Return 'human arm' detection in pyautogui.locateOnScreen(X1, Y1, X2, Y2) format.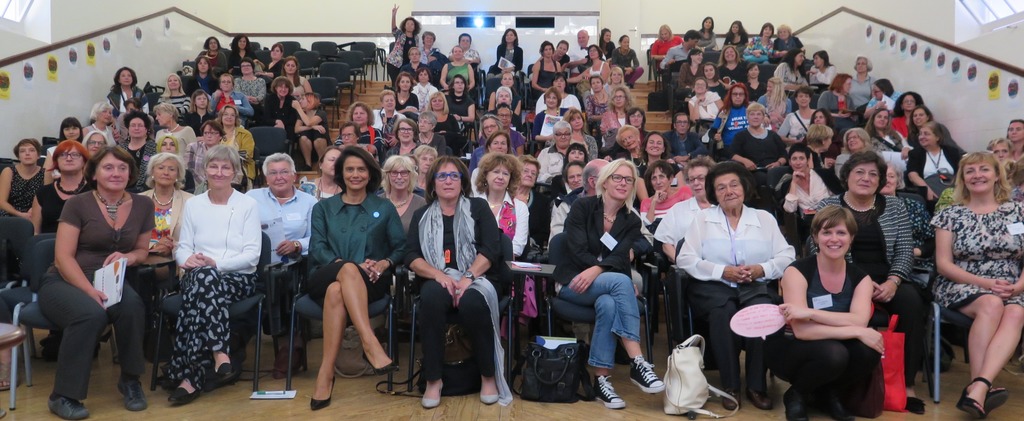
pyautogui.locateOnScreen(156, 237, 177, 253).
